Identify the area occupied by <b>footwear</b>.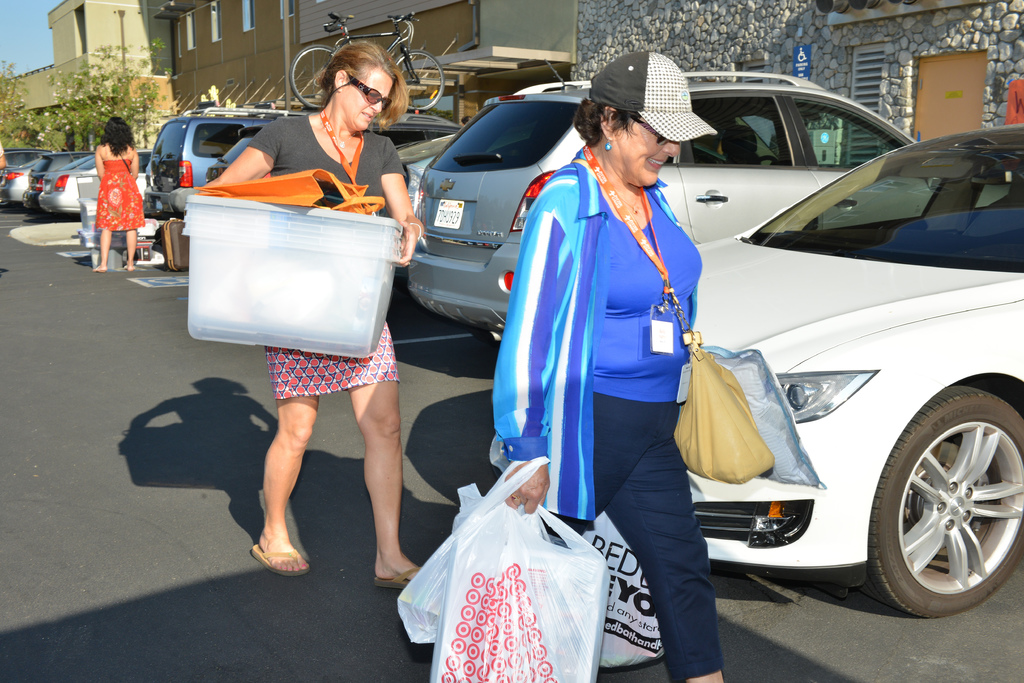
Area: detection(372, 566, 419, 588).
